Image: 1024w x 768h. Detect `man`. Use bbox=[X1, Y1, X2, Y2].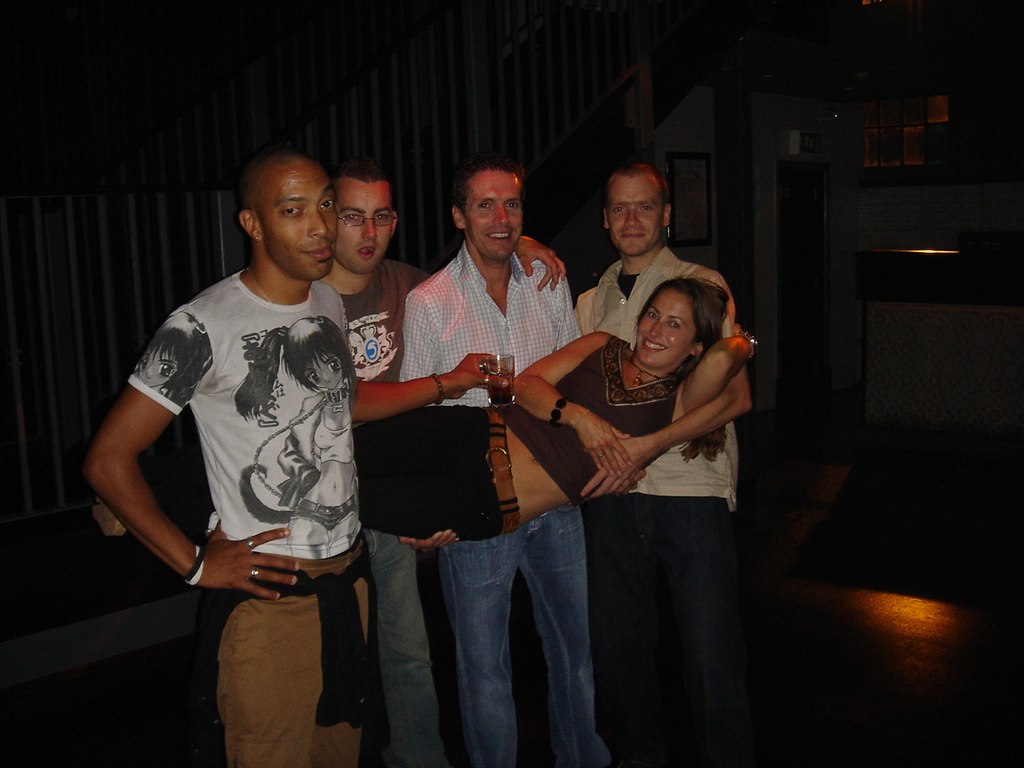
bbox=[81, 149, 512, 767].
